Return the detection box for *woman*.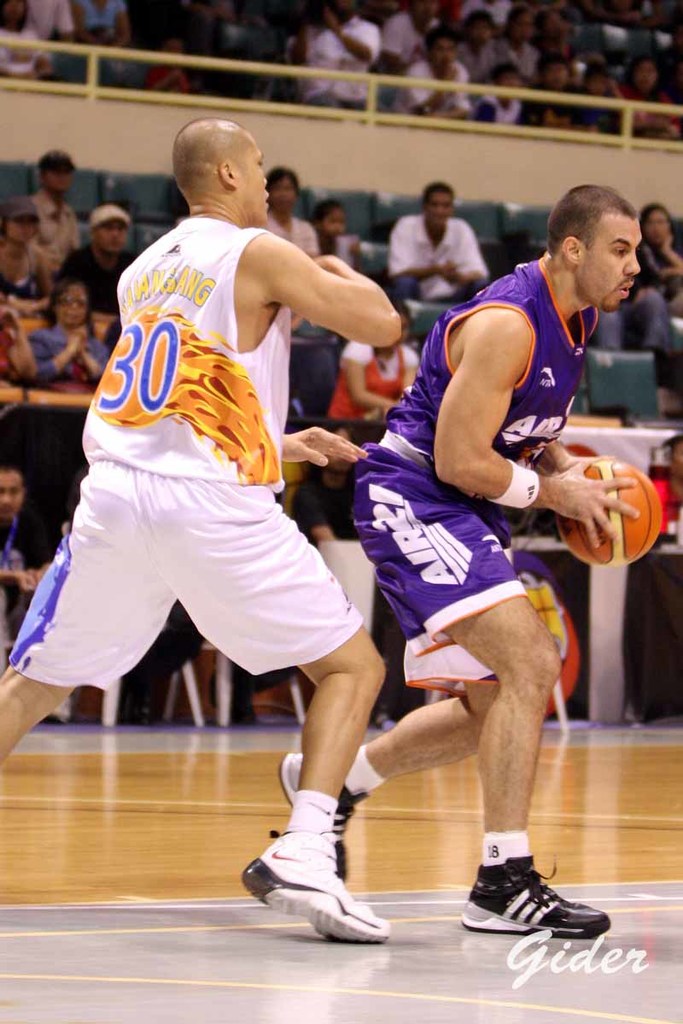
pyautogui.locateOnScreen(630, 201, 682, 317).
